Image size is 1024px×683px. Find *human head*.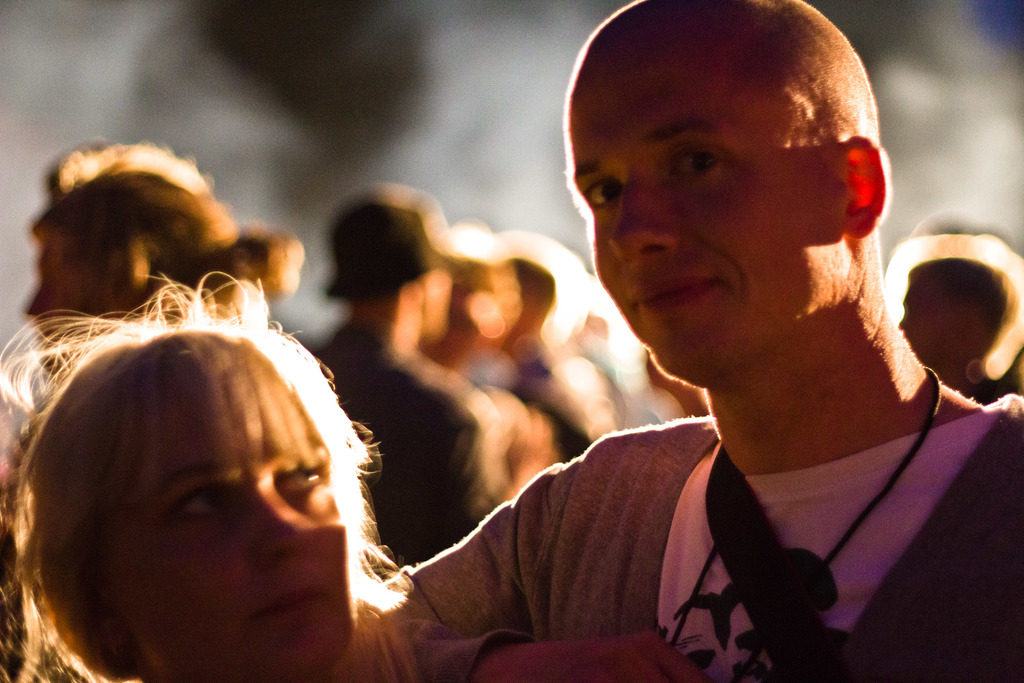
[564,5,886,350].
